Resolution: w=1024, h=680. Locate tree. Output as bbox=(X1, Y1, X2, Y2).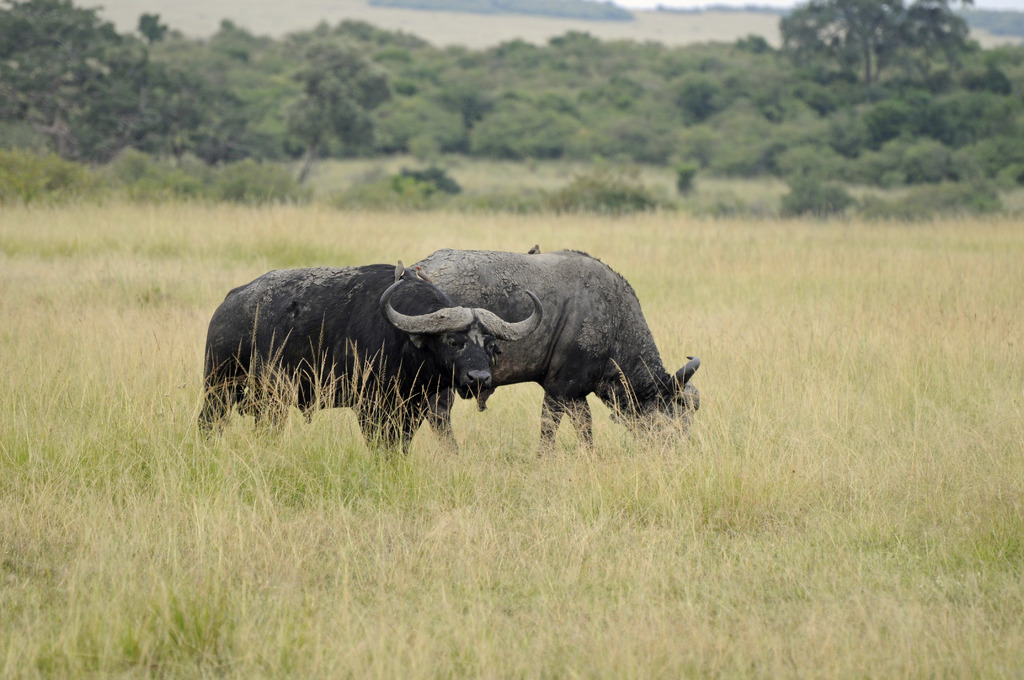
bbox=(767, 0, 986, 92).
